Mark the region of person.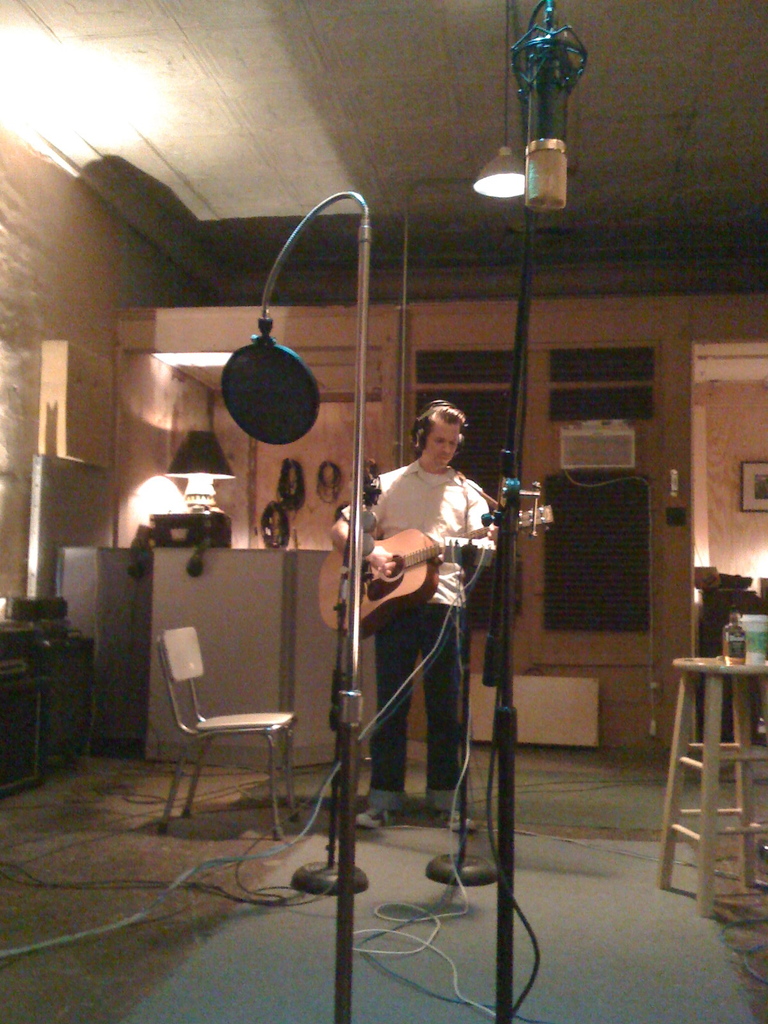
Region: bbox=[323, 358, 501, 936].
